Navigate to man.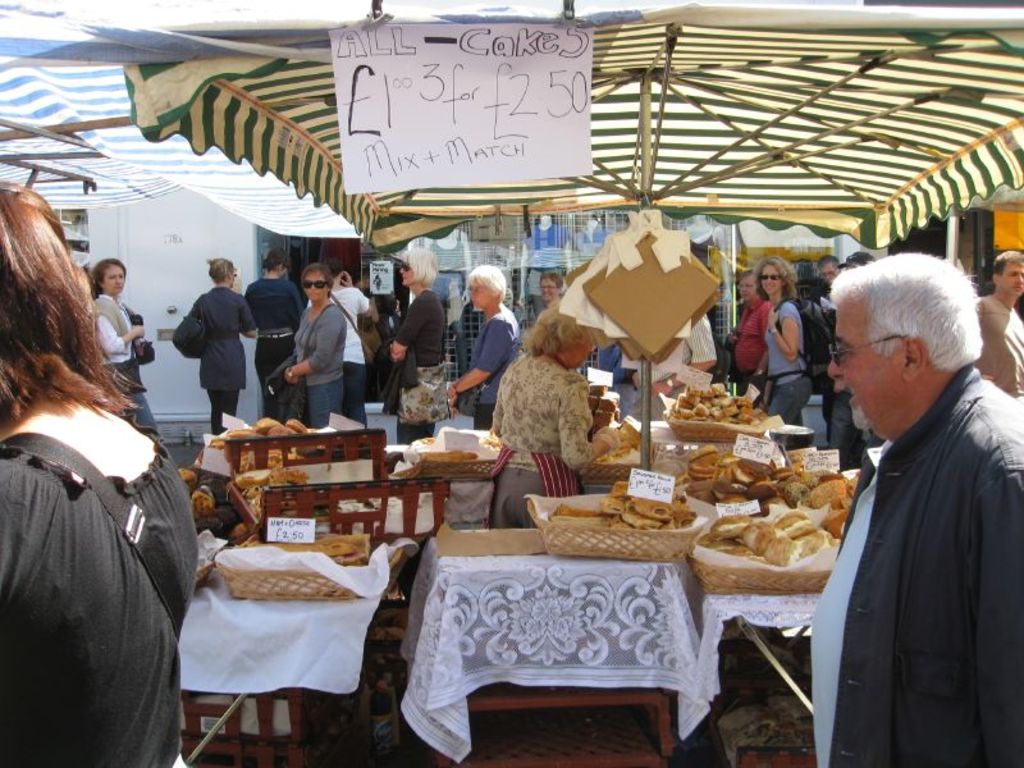
Navigation target: box(973, 252, 1023, 410).
